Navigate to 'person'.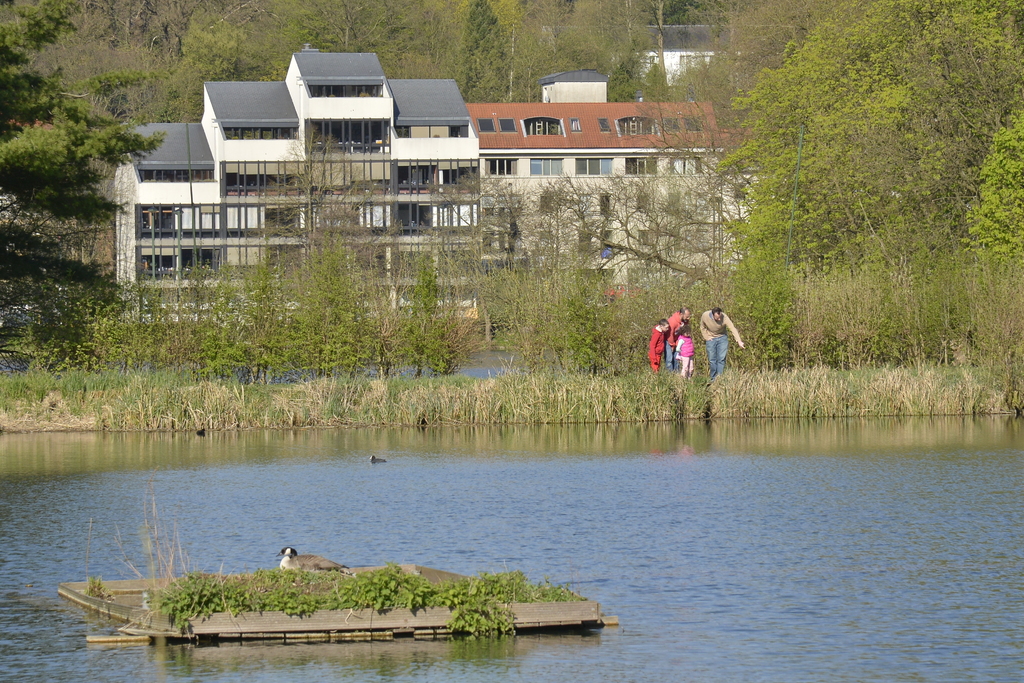
Navigation target: bbox=[664, 304, 694, 368].
